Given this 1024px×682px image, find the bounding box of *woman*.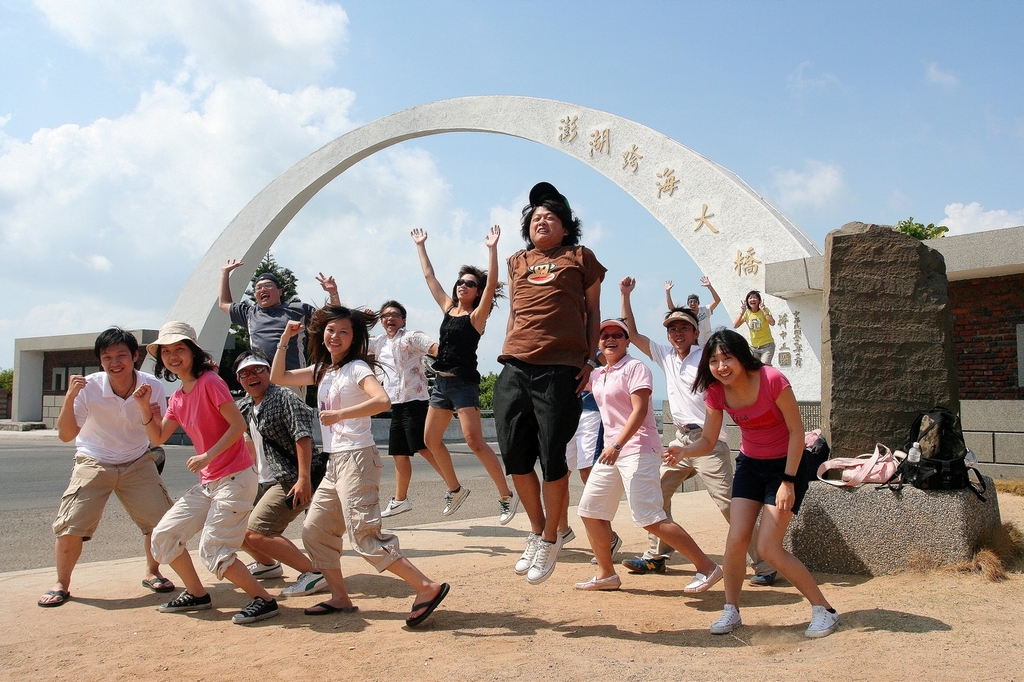
574 318 723 594.
